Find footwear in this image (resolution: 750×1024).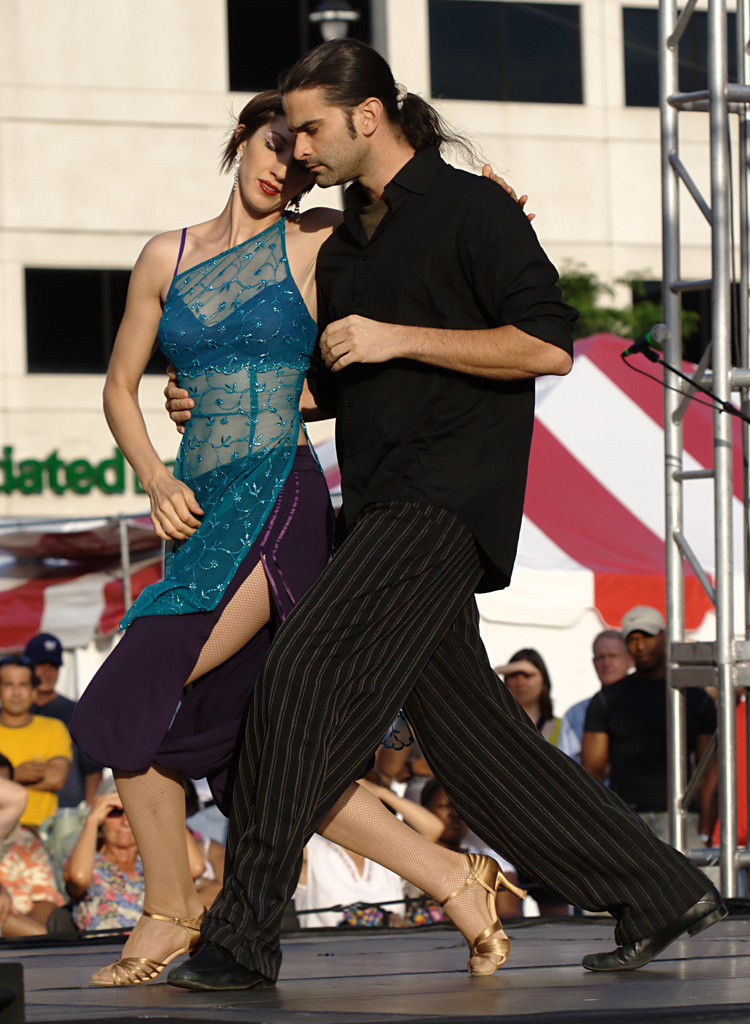
x1=436, y1=849, x2=527, y2=978.
